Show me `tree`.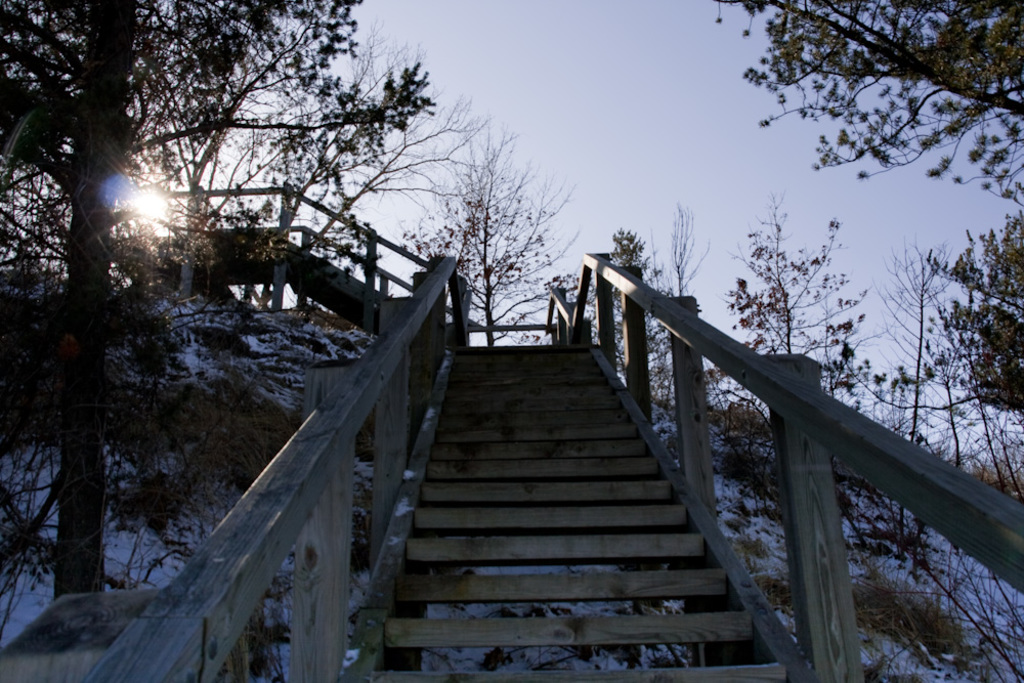
`tree` is here: (left=0, top=0, right=441, bottom=646).
